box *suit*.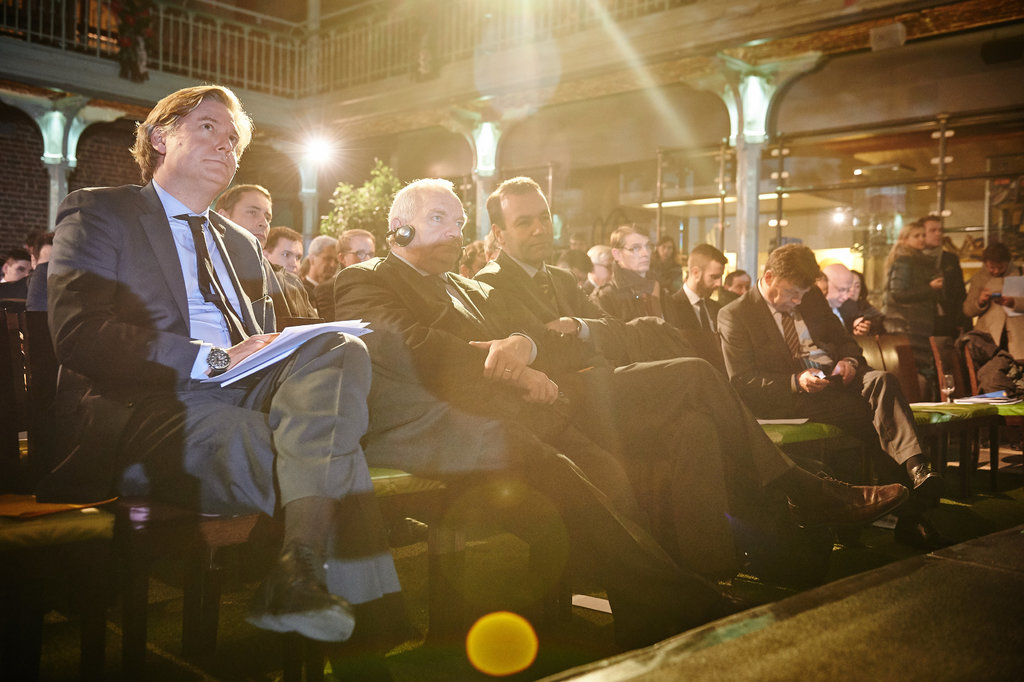
x1=303, y1=275, x2=318, y2=288.
